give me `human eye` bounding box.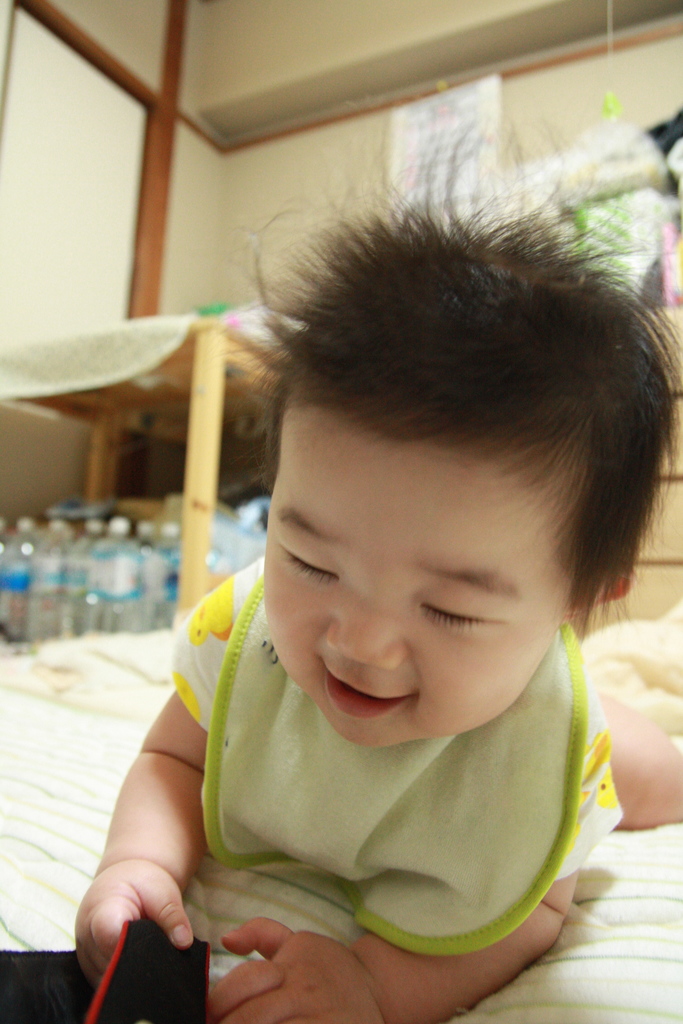
413,586,507,630.
